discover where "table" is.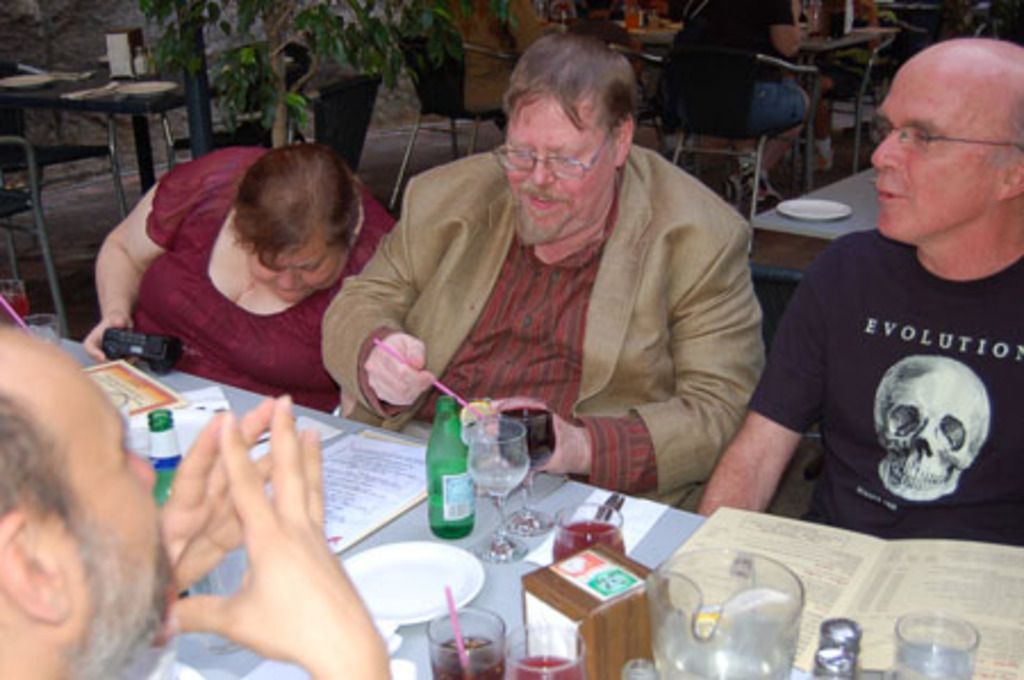
Discovered at pyautogui.locateOnScreen(742, 166, 890, 321).
